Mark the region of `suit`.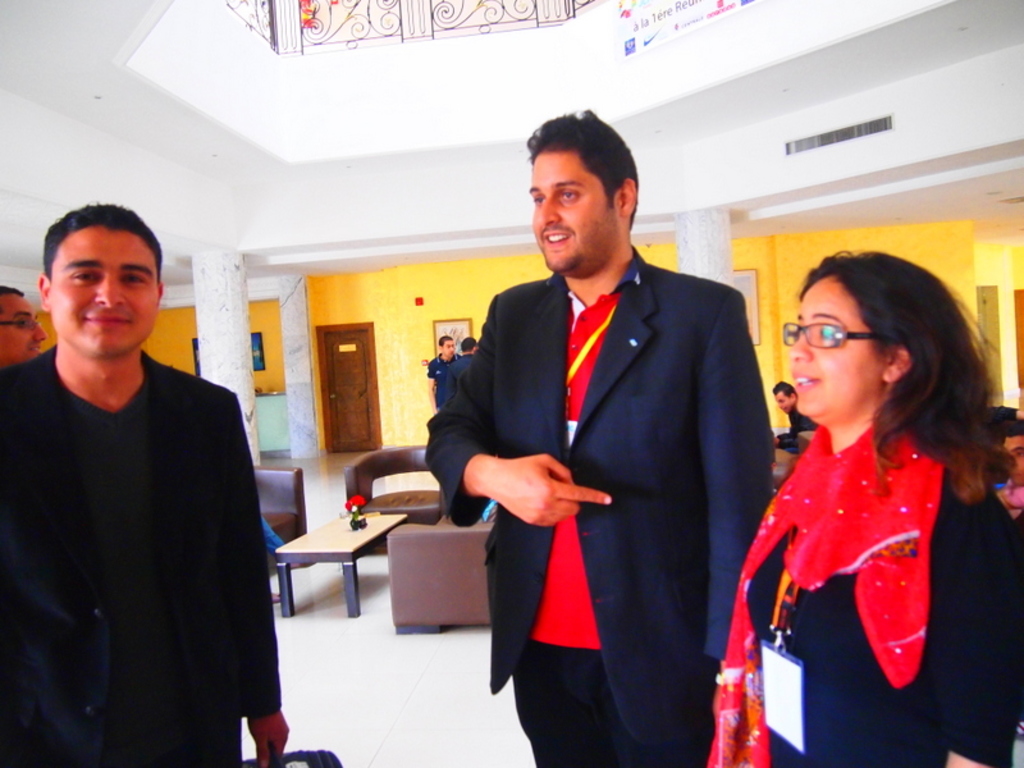
Region: select_region(435, 141, 769, 754).
